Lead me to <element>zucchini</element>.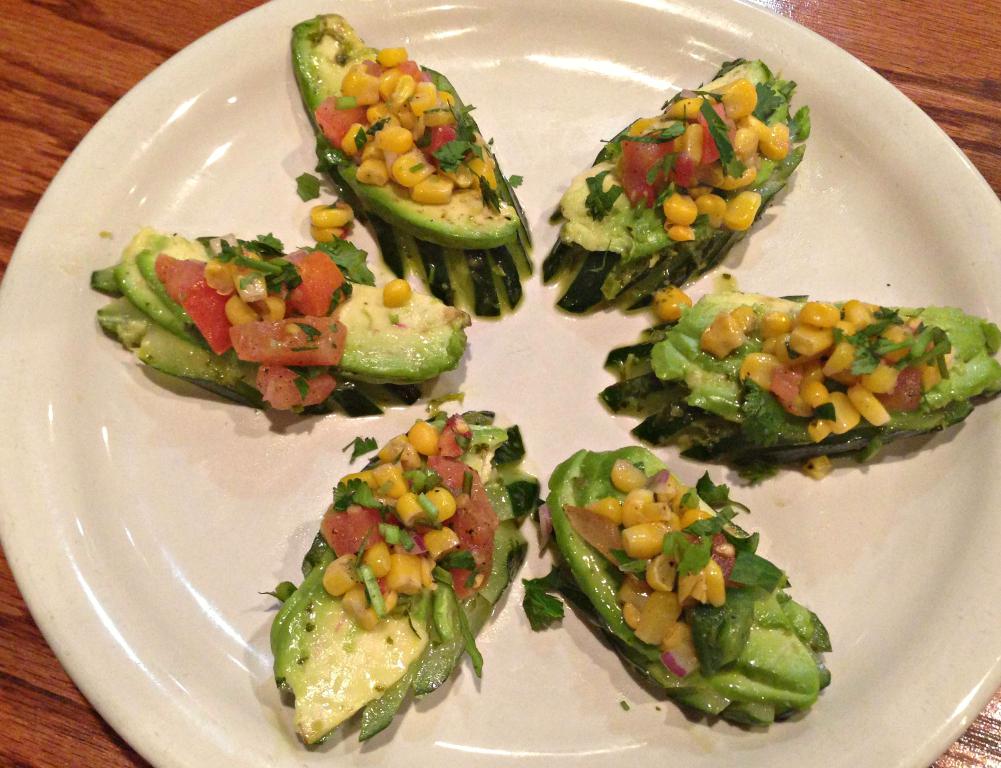
Lead to bbox=[551, 267, 973, 474].
